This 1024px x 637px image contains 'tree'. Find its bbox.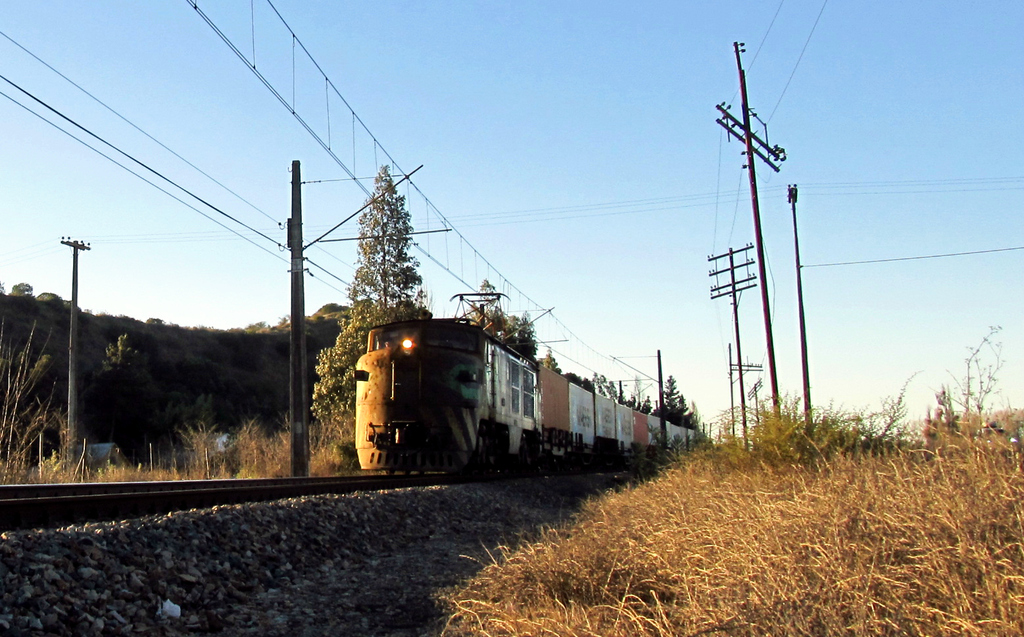
Rect(594, 367, 623, 405).
